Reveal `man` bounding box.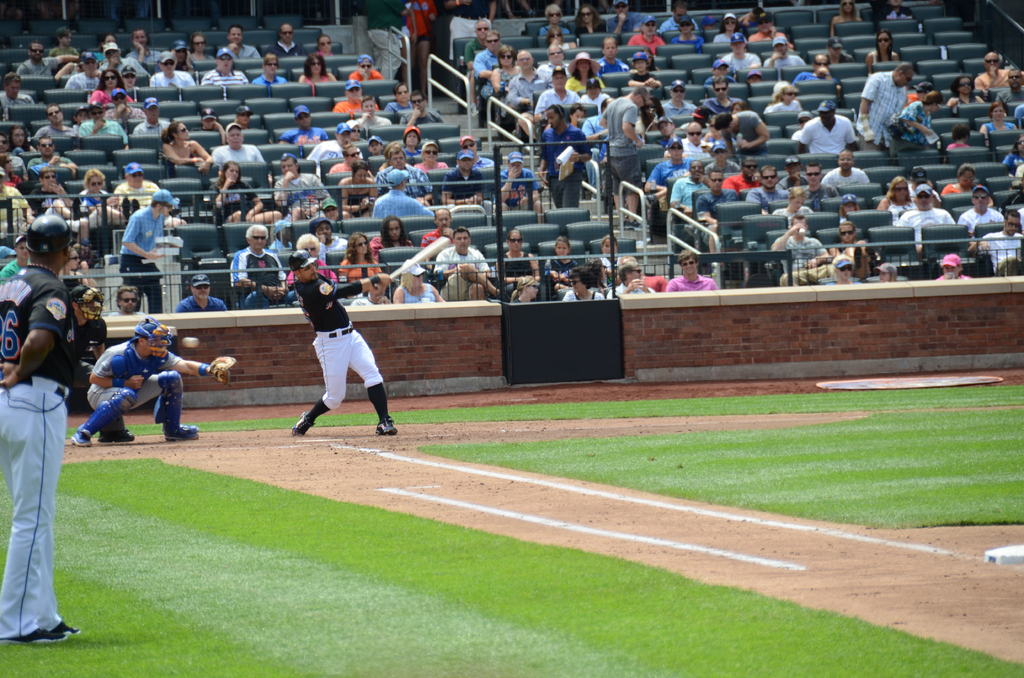
Revealed: 180:275:227:311.
